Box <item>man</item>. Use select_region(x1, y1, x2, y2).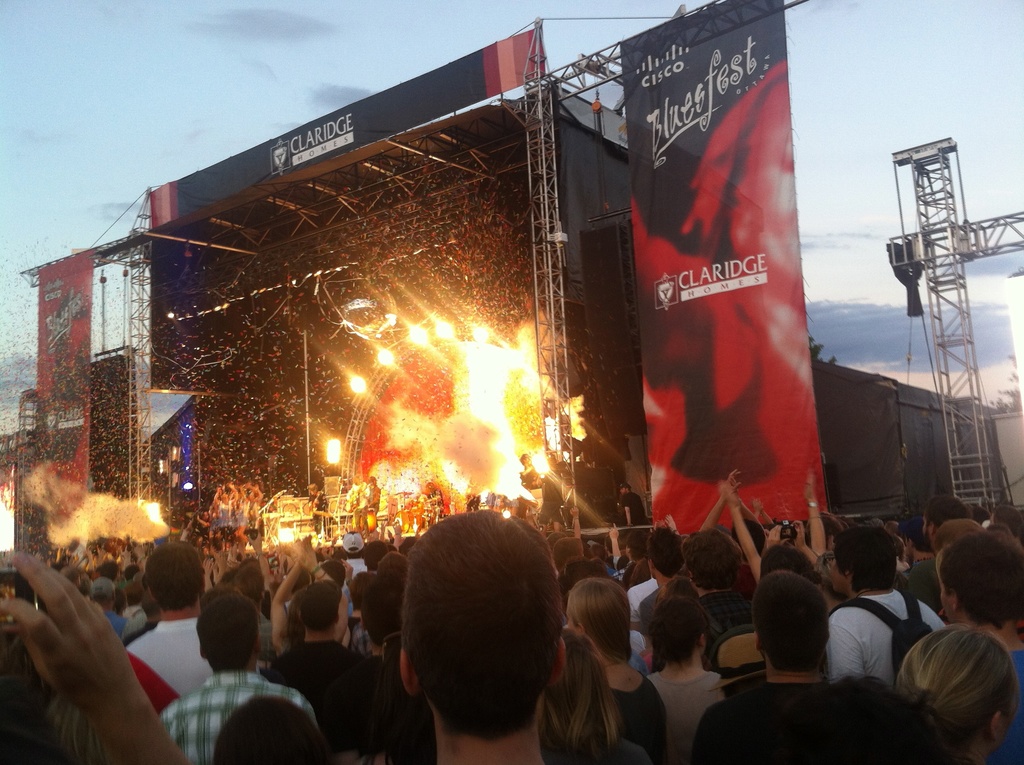
select_region(717, 477, 761, 588).
